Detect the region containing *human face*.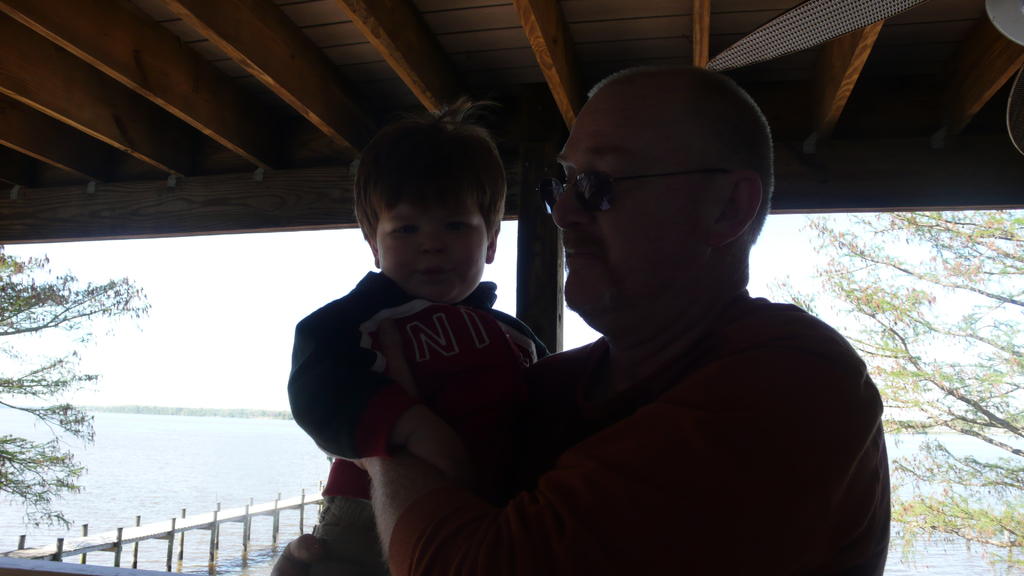
550 98 712 313.
